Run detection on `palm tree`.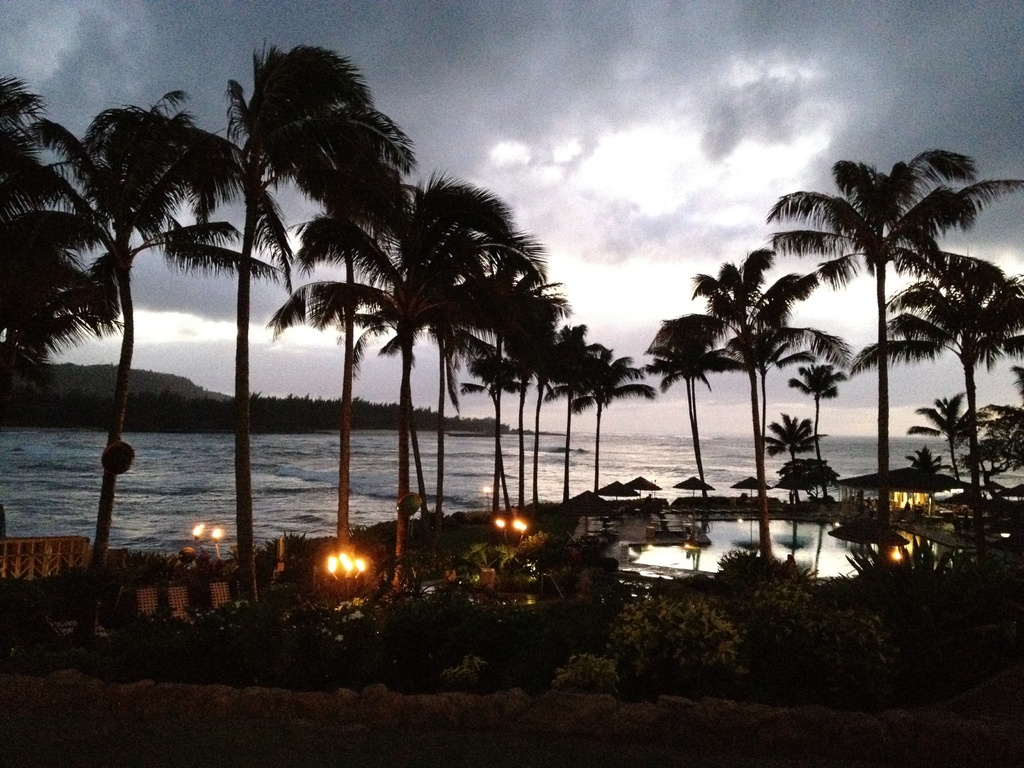
Result: locate(763, 406, 830, 470).
